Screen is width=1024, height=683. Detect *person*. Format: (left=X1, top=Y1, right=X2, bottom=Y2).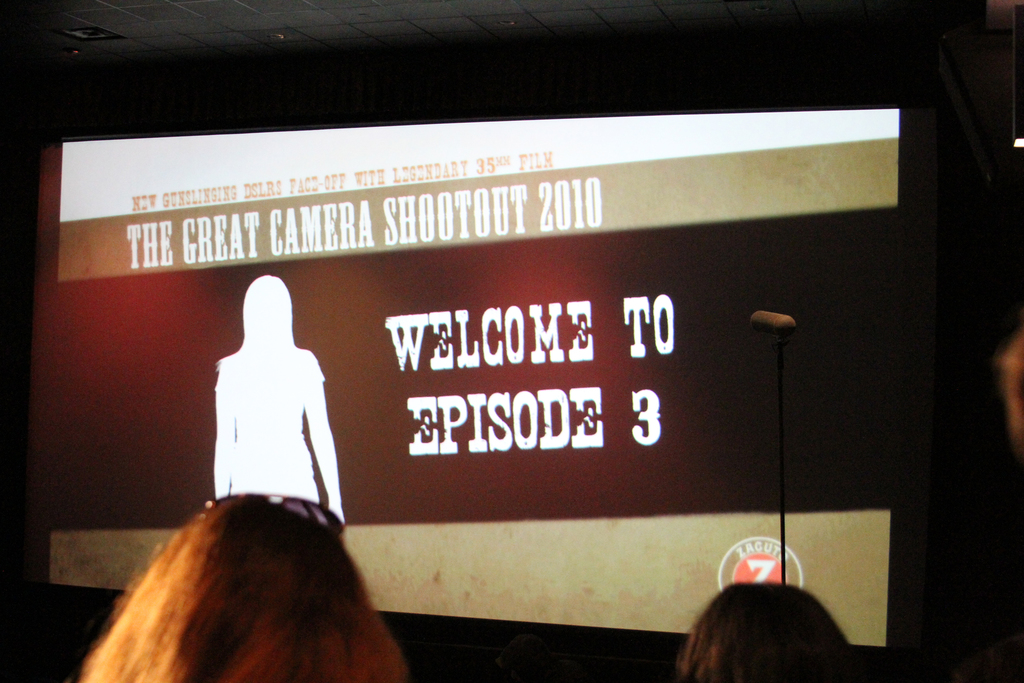
(left=84, top=493, right=410, bottom=682).
